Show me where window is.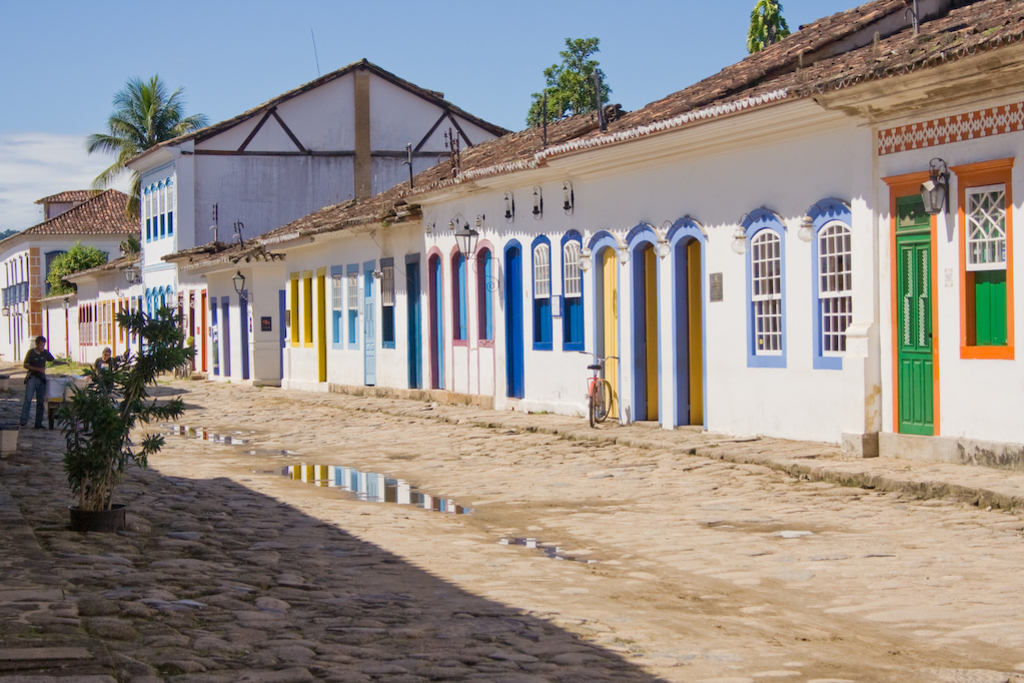
window is at 451 251 468 347.
